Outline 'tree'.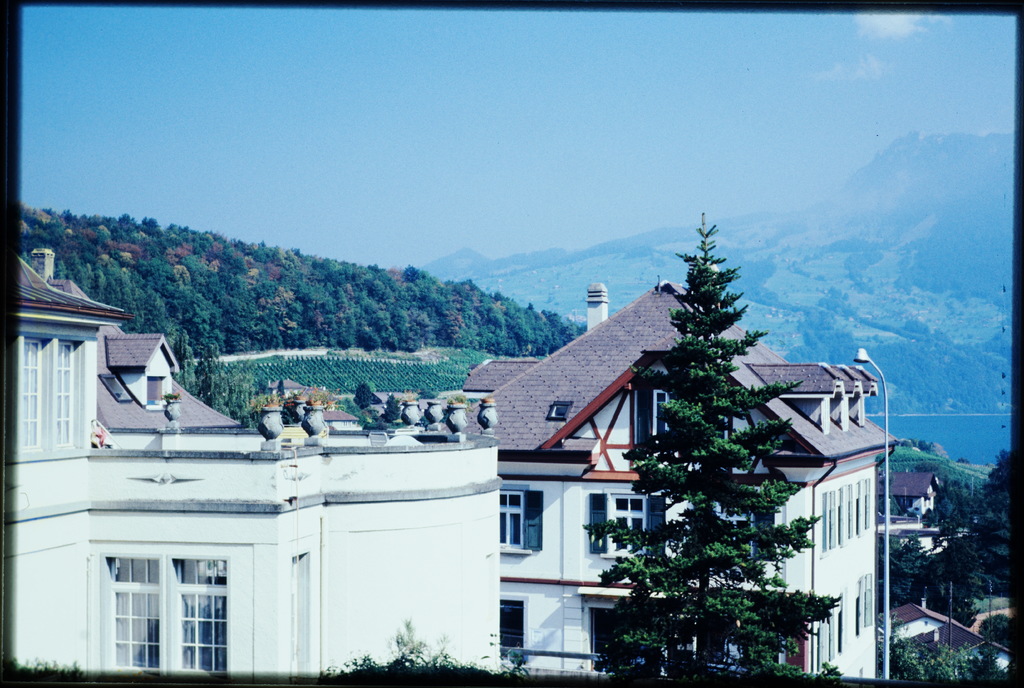
Outline: detection(199, 340, 262, 429).
